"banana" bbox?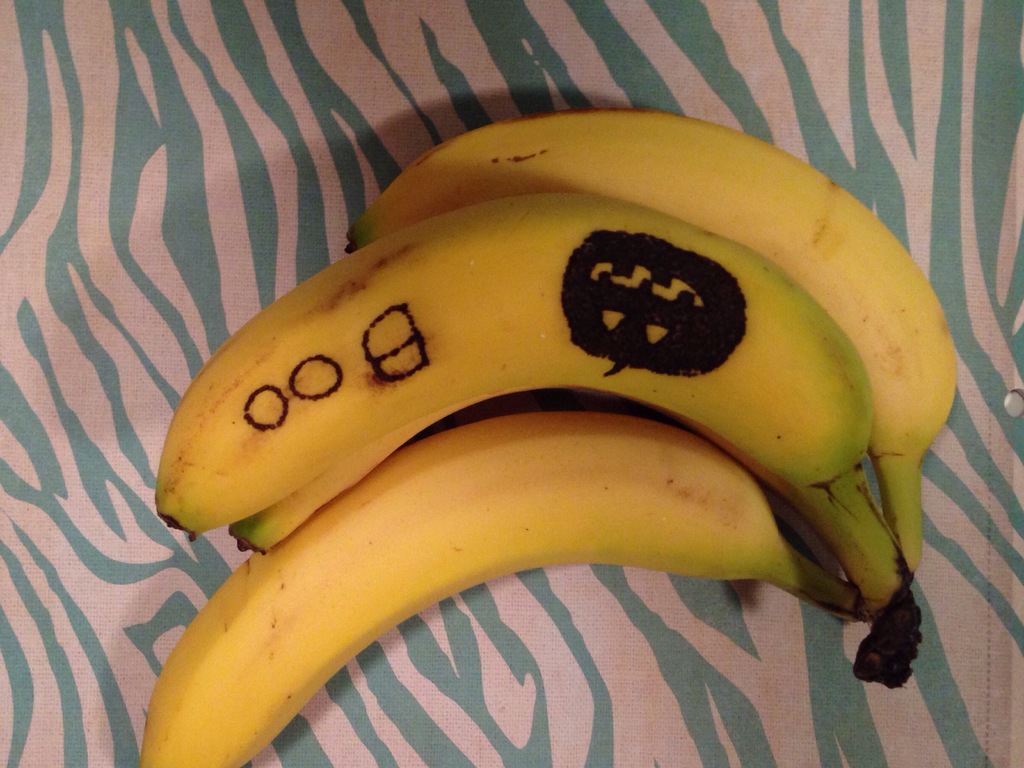
pyautogui.locateOnScreen(230, 386, 513, 556)
